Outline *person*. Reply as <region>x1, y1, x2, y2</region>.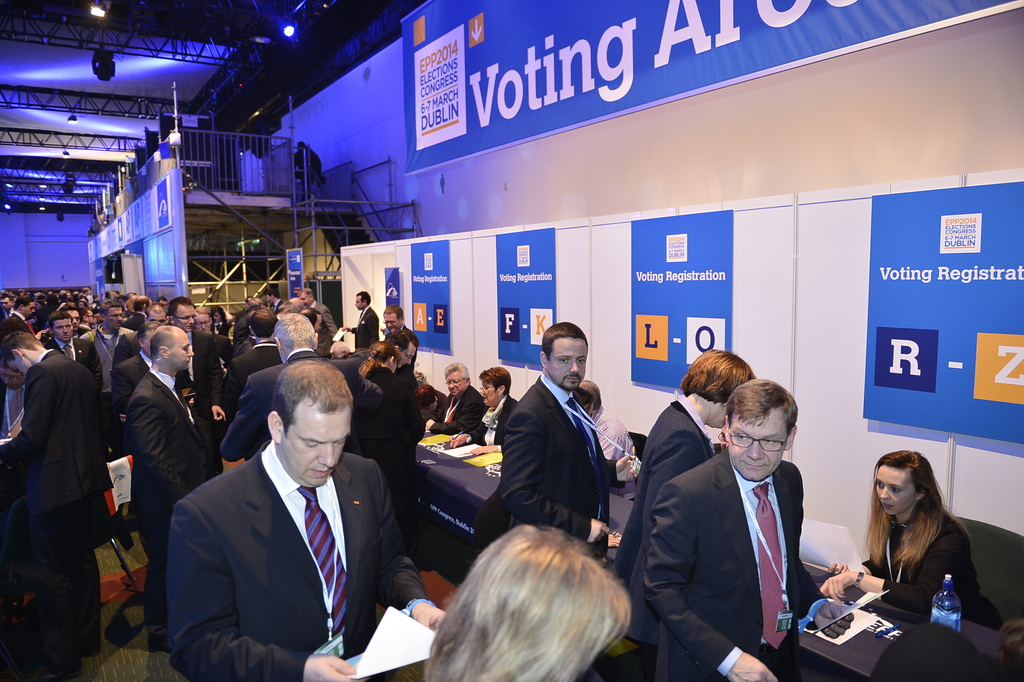
<region>83, 282, 115, 304</region>.
